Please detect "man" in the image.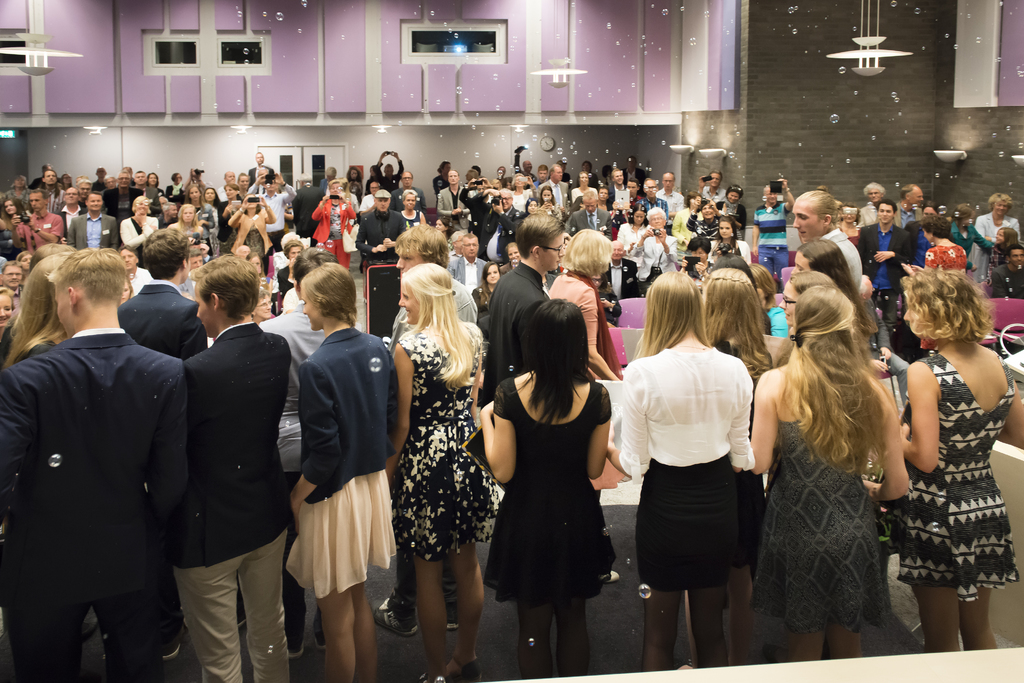
[449,231,492,286].
